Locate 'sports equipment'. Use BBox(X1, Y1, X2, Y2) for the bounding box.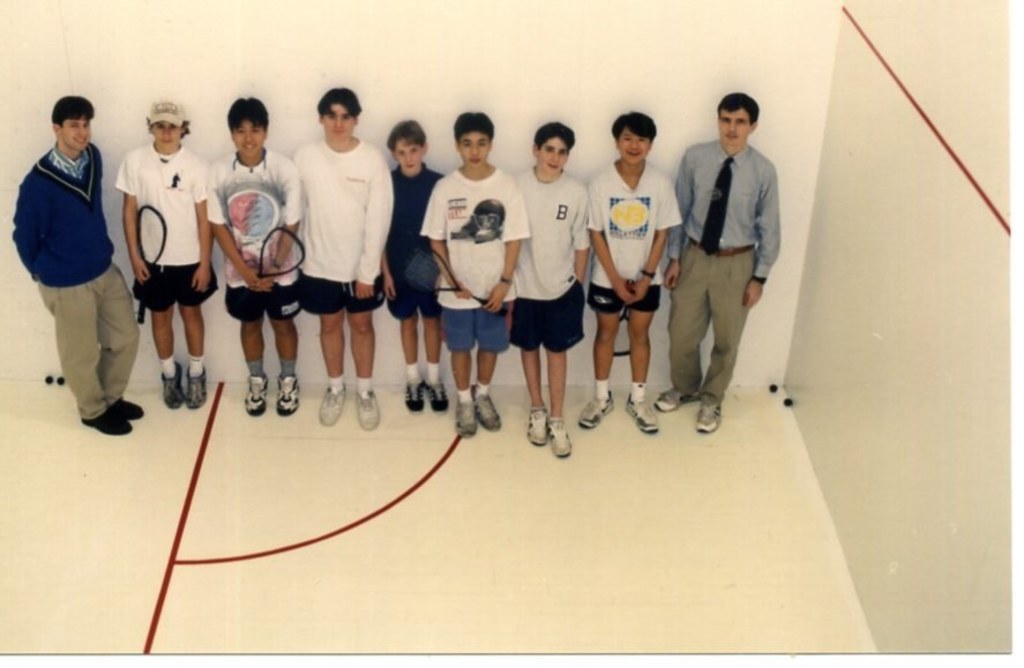
BBox(424, 373, 448, 408).
